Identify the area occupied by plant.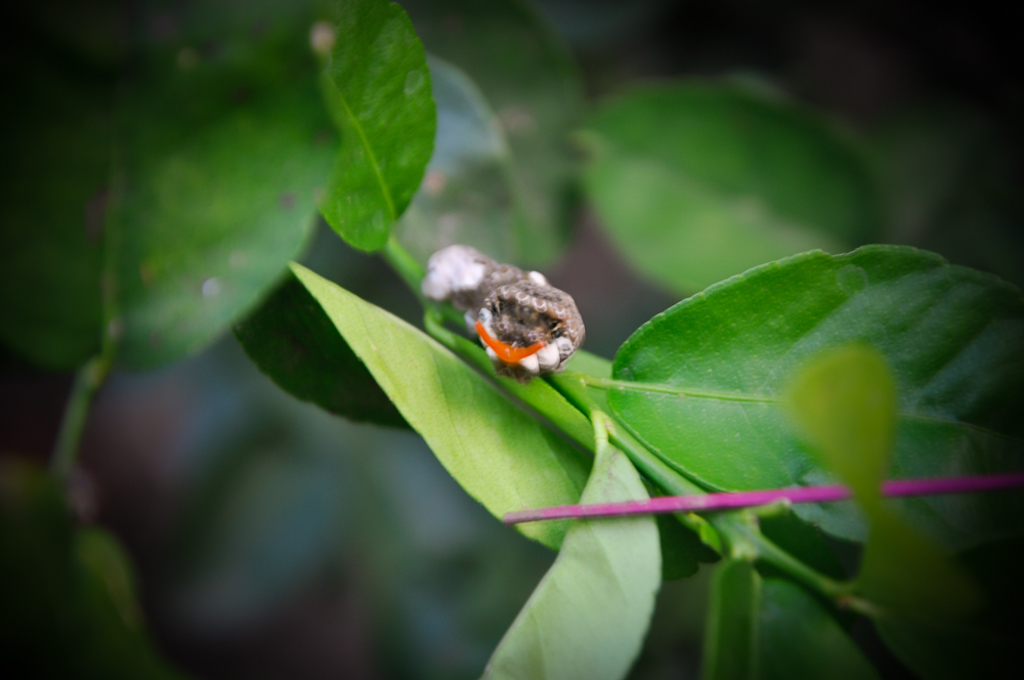
Area: <box>7,0,1010,679</box>.
